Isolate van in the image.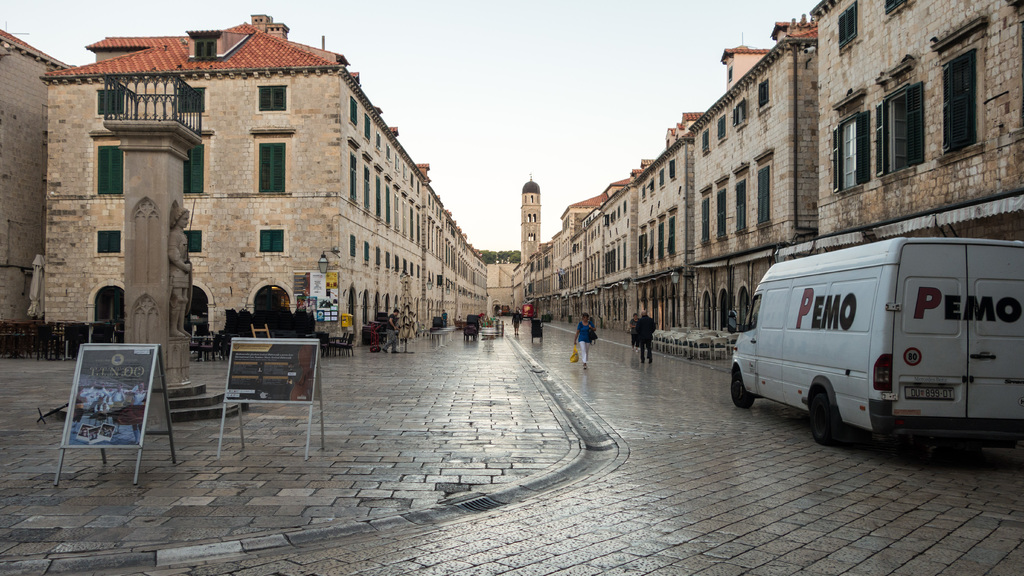
Isolated region: rect(729, 236, 1023, 446).
